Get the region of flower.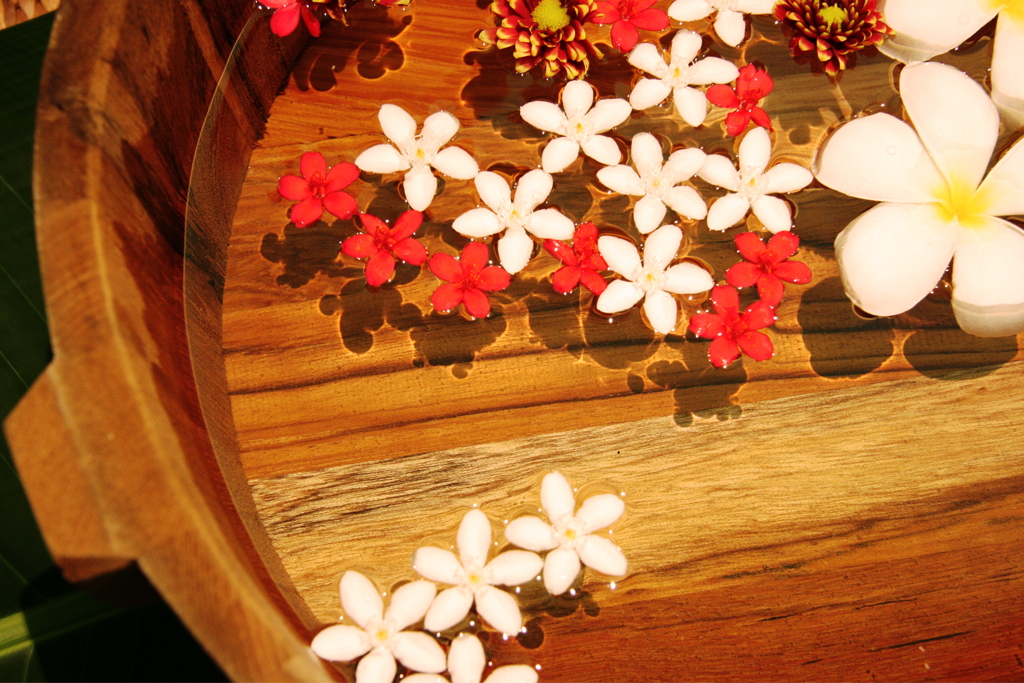
x1=450, y1=161, x2=579, y2=274.
